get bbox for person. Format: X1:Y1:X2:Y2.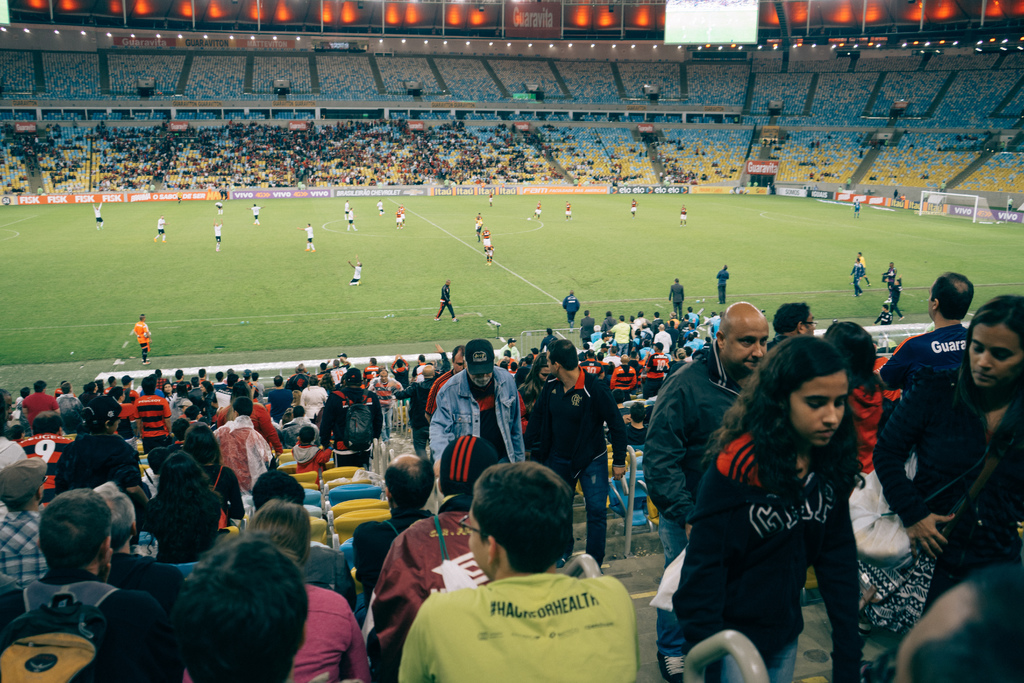
851:256:861:292.
